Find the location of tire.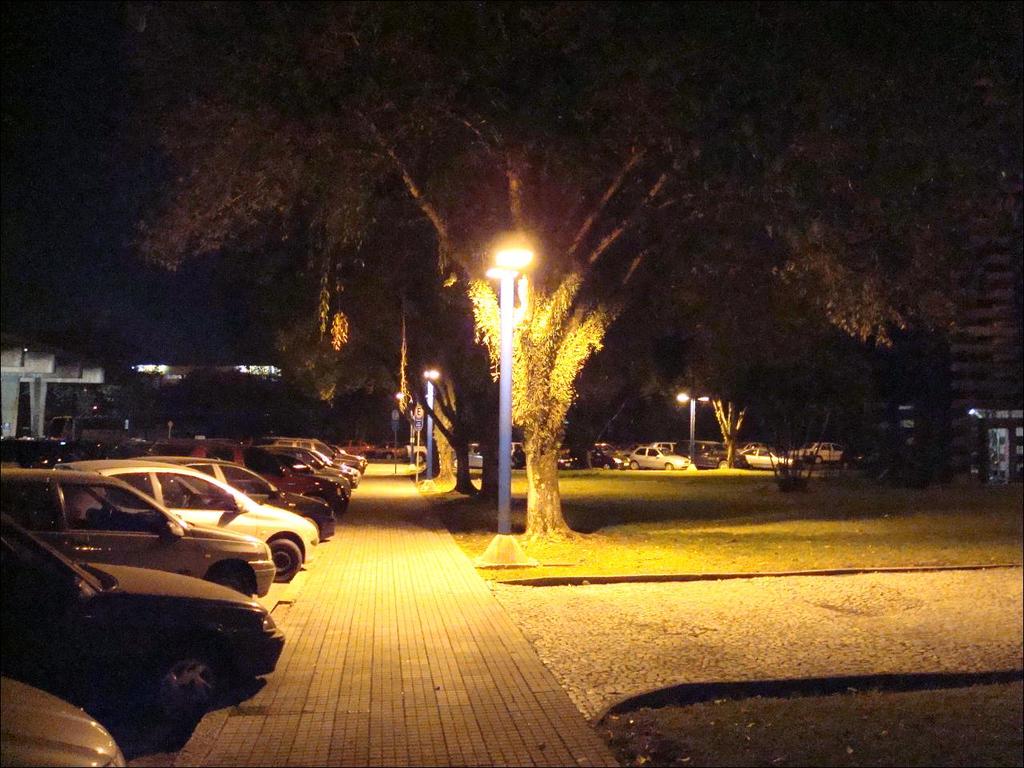
Location: bbox=[210, 568, 258, 600].
